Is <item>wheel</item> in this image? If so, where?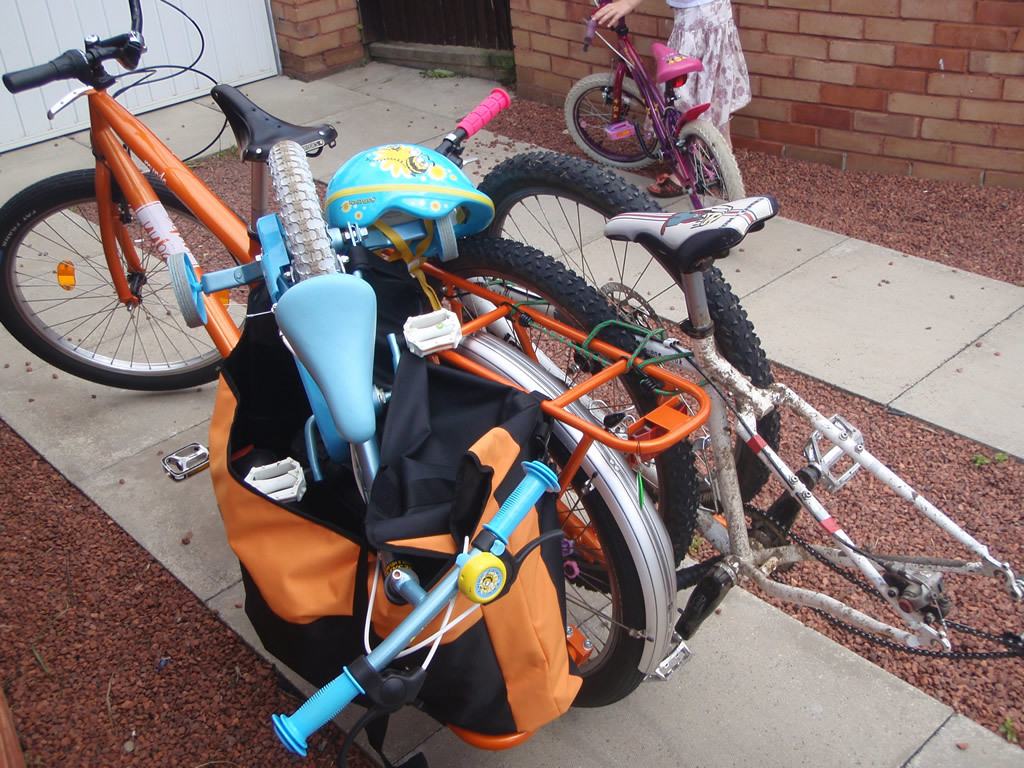
Yes, at [x1=0, y1=171, x2=254, y2=390].
